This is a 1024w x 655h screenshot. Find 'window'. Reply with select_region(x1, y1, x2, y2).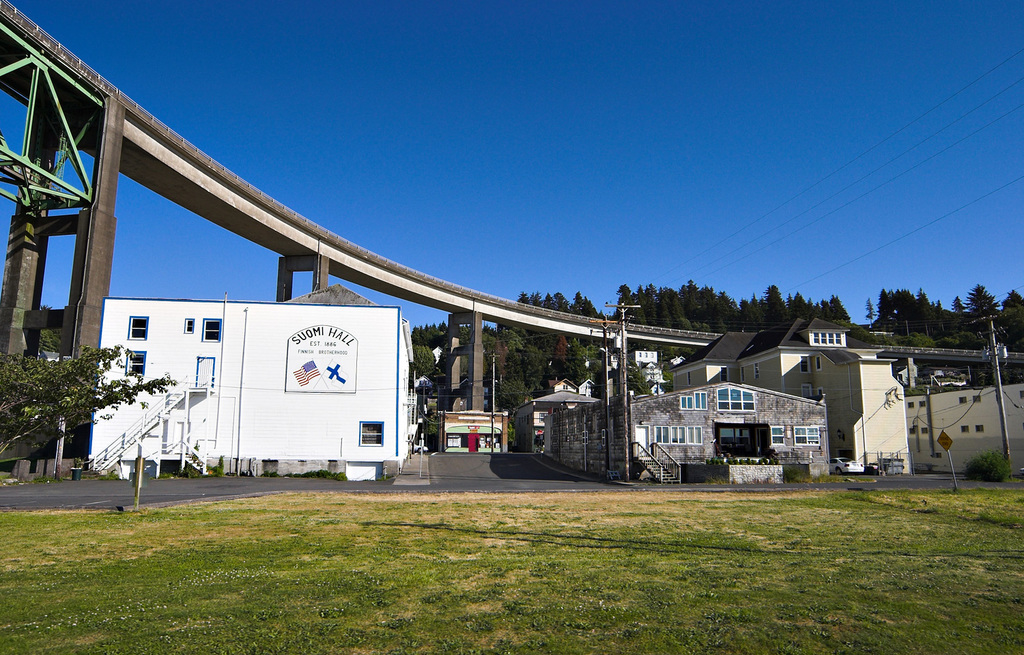
select_region(128, 349, 146, 377).
